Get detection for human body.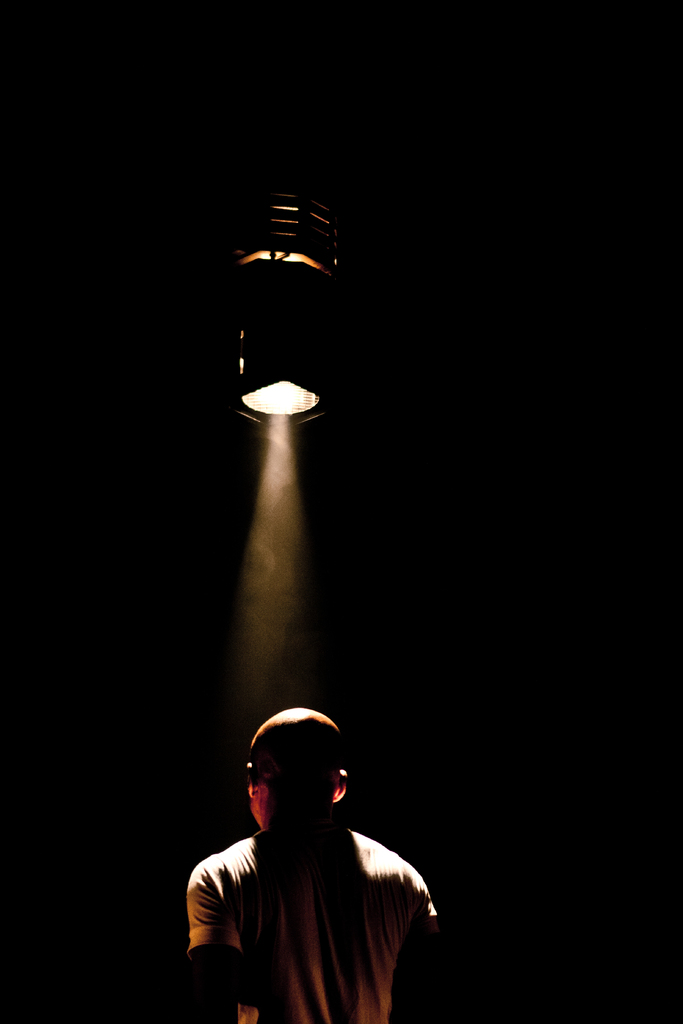
Detection: x1=188 y1=702 x2=432 y2=1023.
